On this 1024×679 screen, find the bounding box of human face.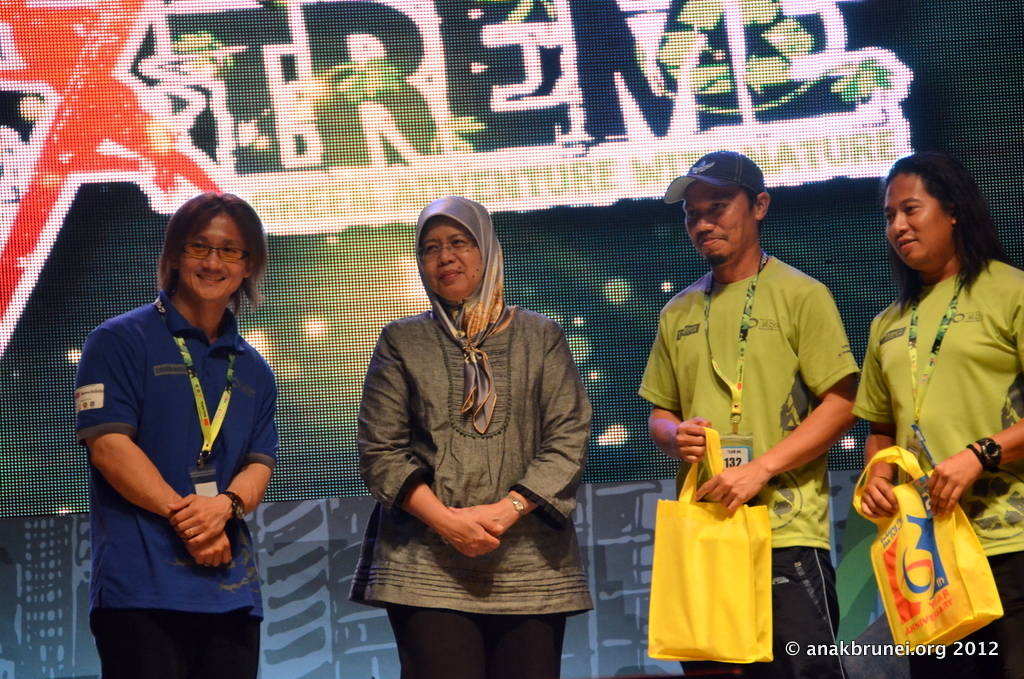
Bounding box: locate(684, 181, 756, 261).
